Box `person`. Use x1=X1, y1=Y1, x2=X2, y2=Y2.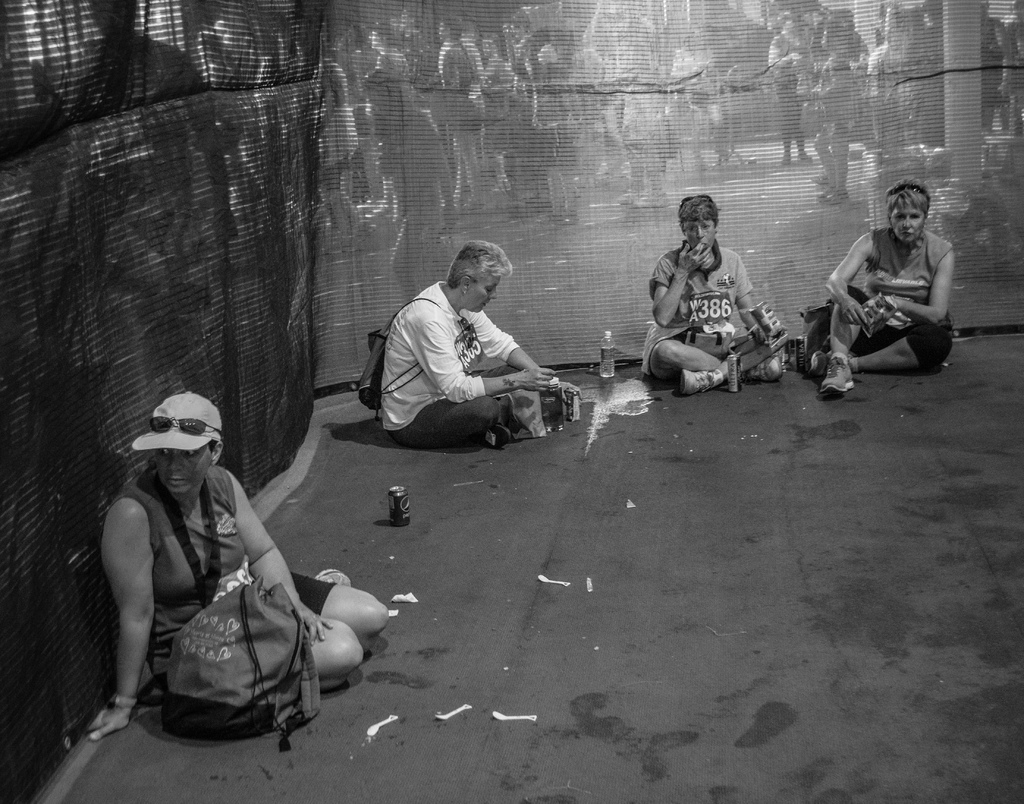
x1=809, y1=178, x2=953, y2=394.
